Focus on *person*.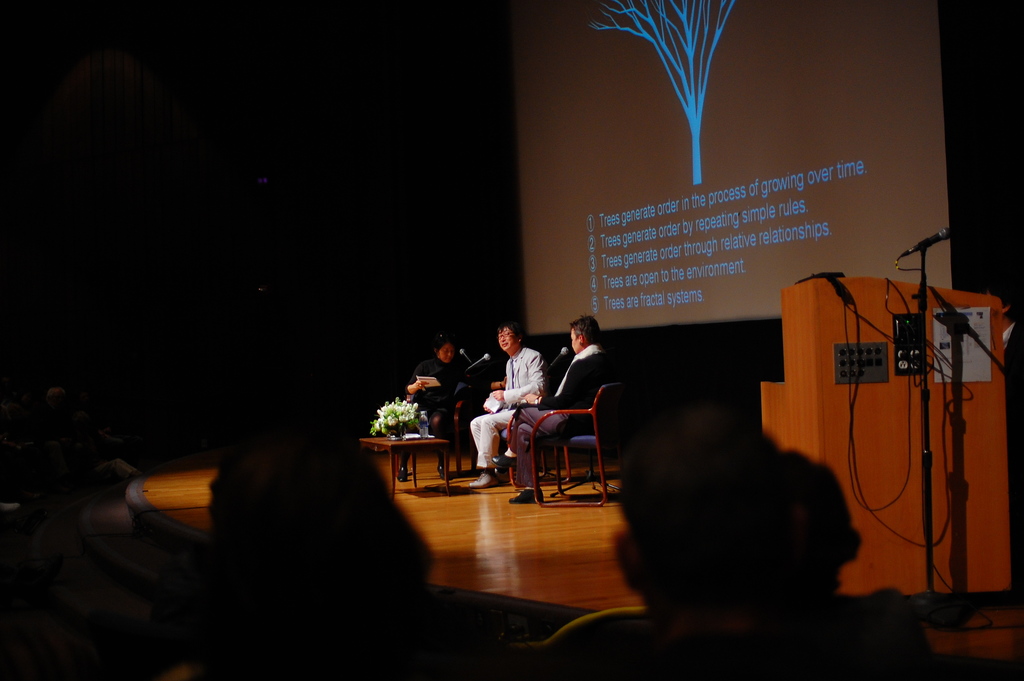
Focused at 454 322 550 482.
